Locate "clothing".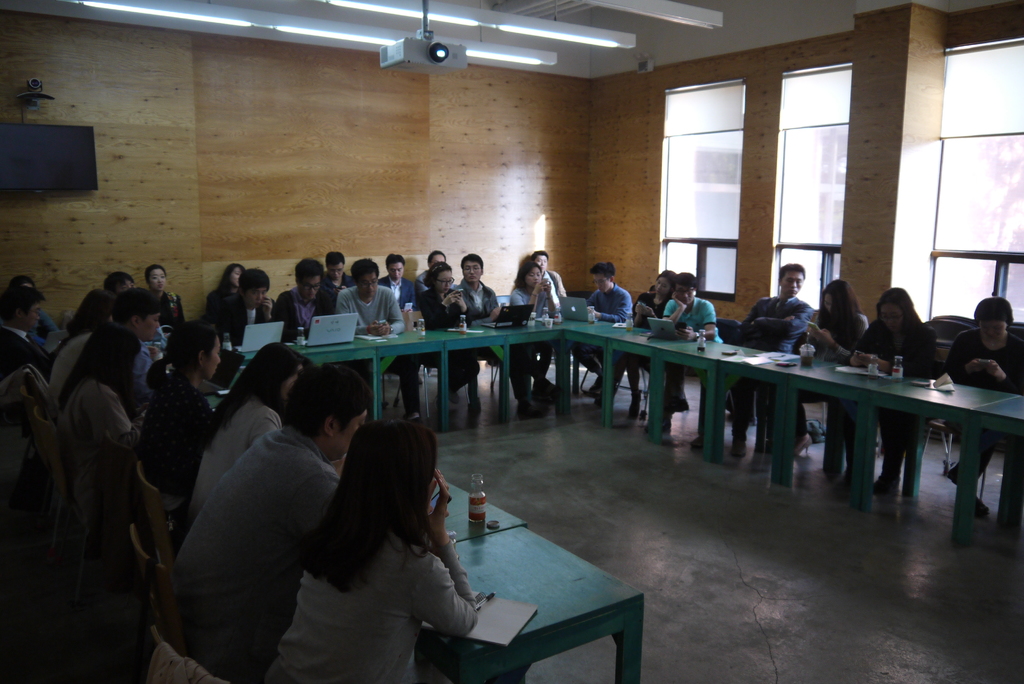
Bounding box: 582/272/629/377.
